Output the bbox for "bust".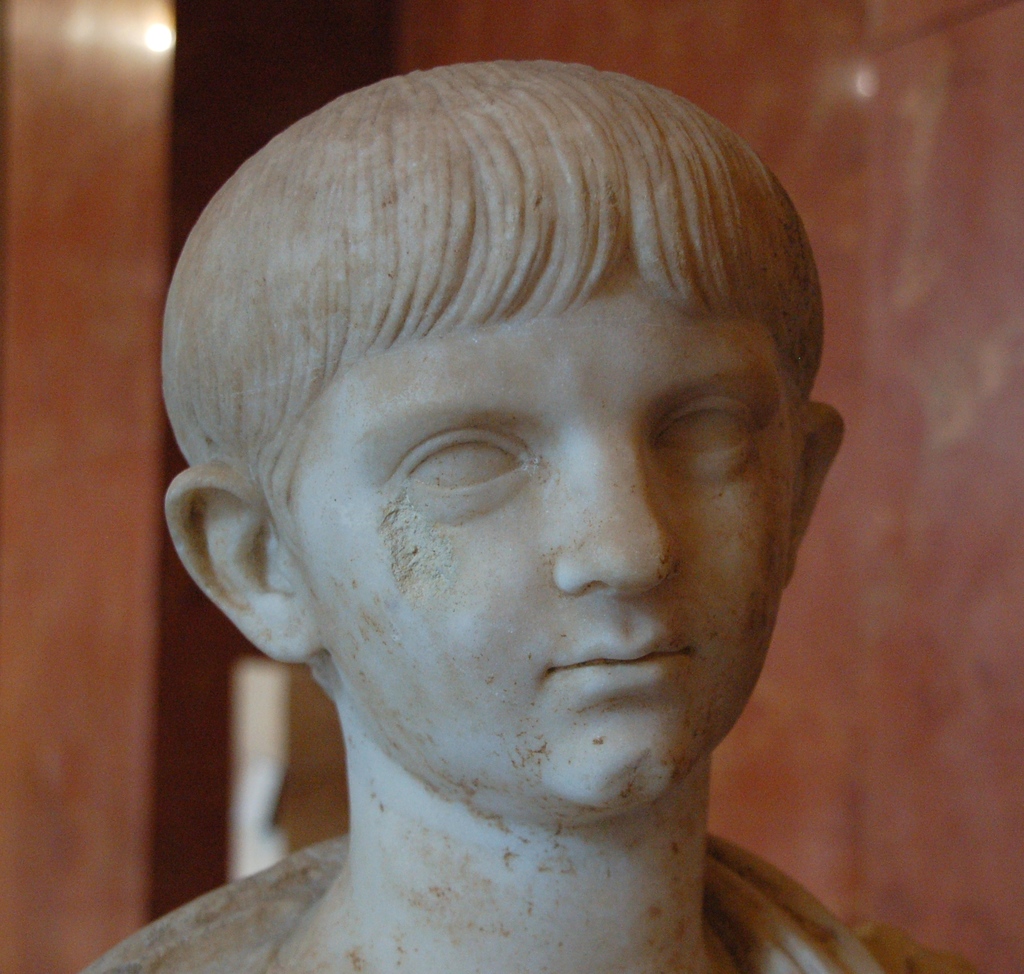
<box>77,55,988,973</box>.
